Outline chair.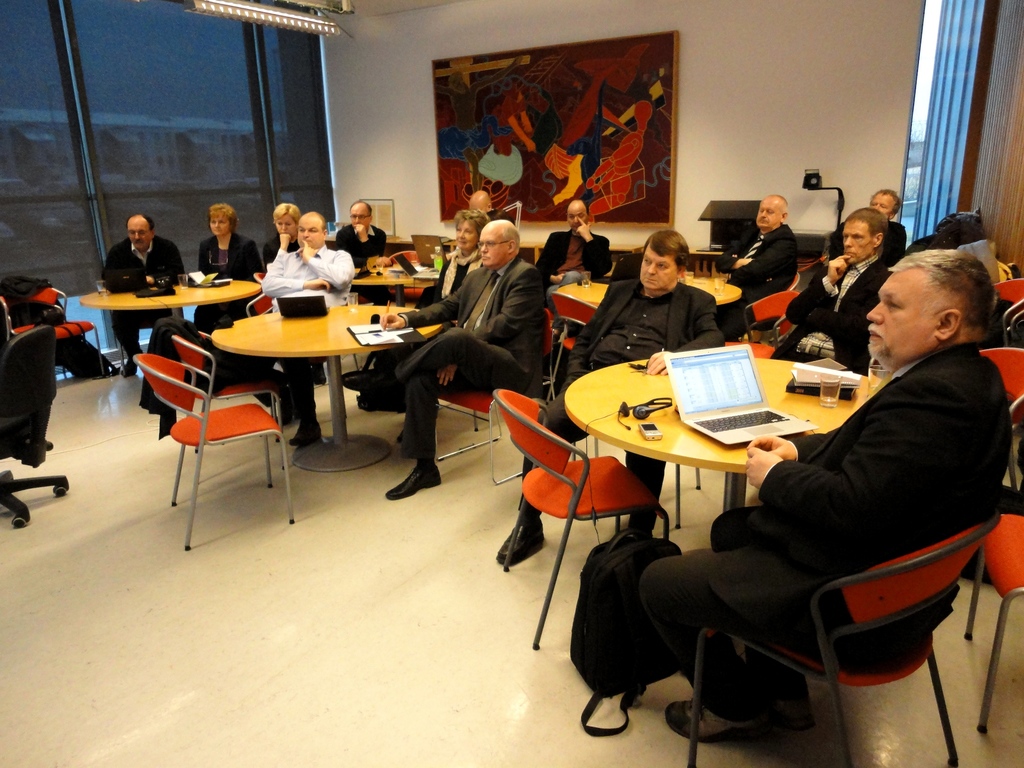
Outline: x1=685, y1=511, x2=1002, y2=767.
